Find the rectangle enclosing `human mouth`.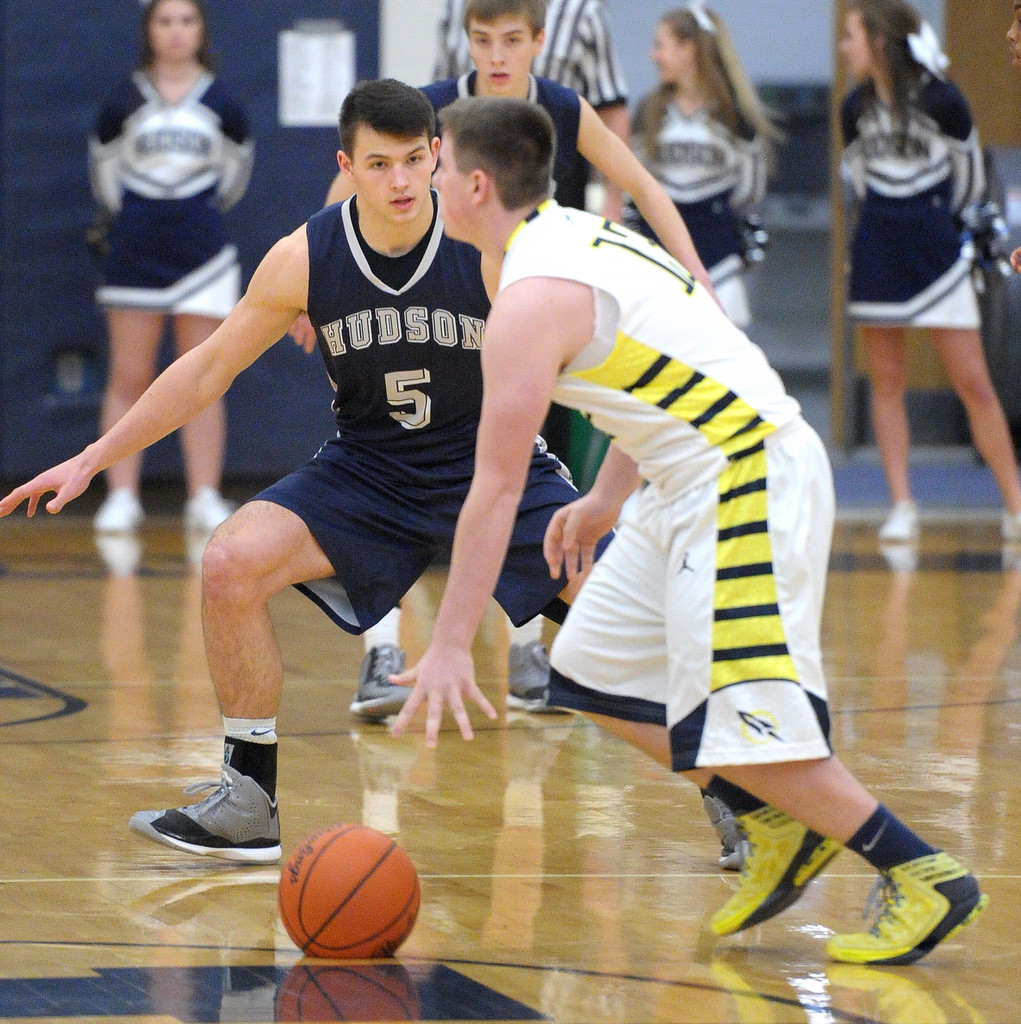
(left=387, top=193, right=413, bottom=214).
